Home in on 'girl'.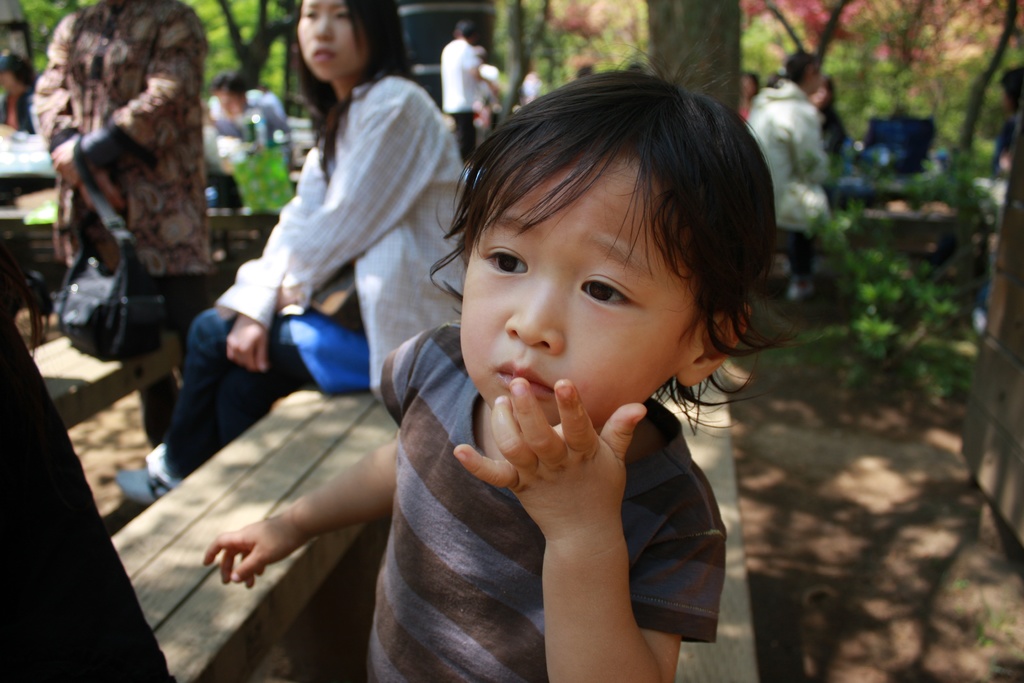
Homed in at crop(116, 0, 461, 497).
